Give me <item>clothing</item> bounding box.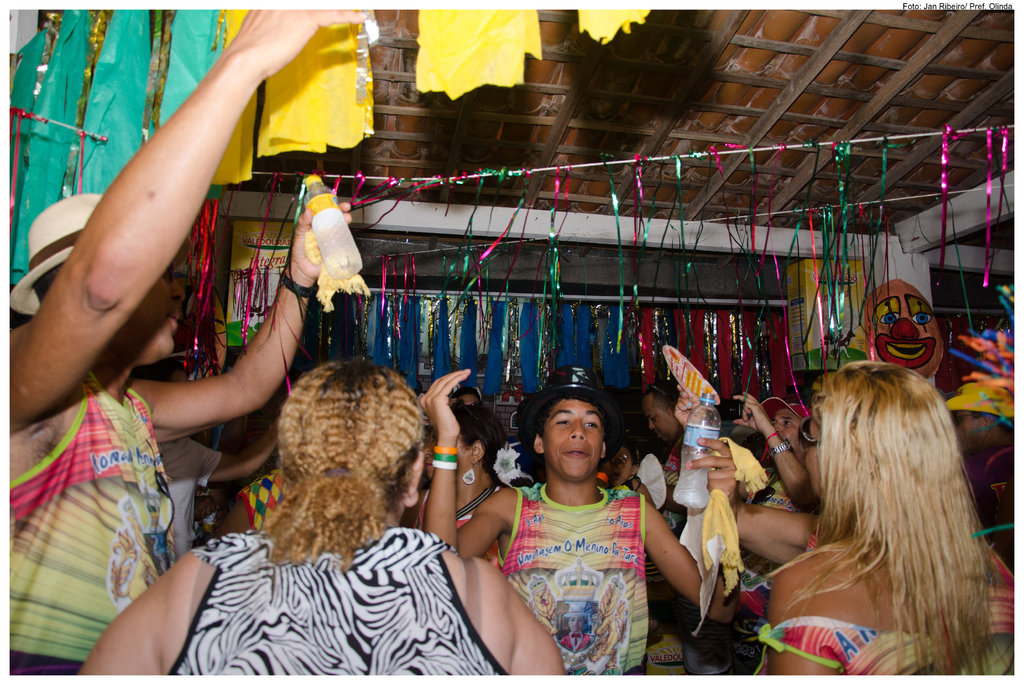
bbox(731, 468, 797, 622).
